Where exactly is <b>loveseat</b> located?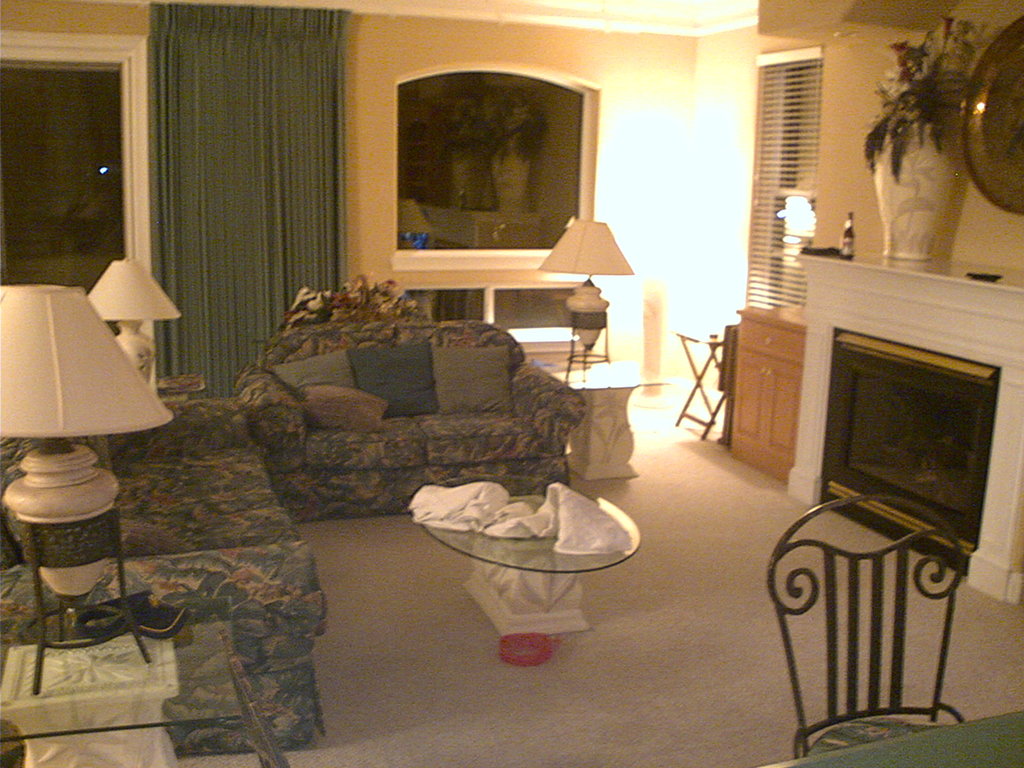
Its bounding box is 200 324 572 530.
